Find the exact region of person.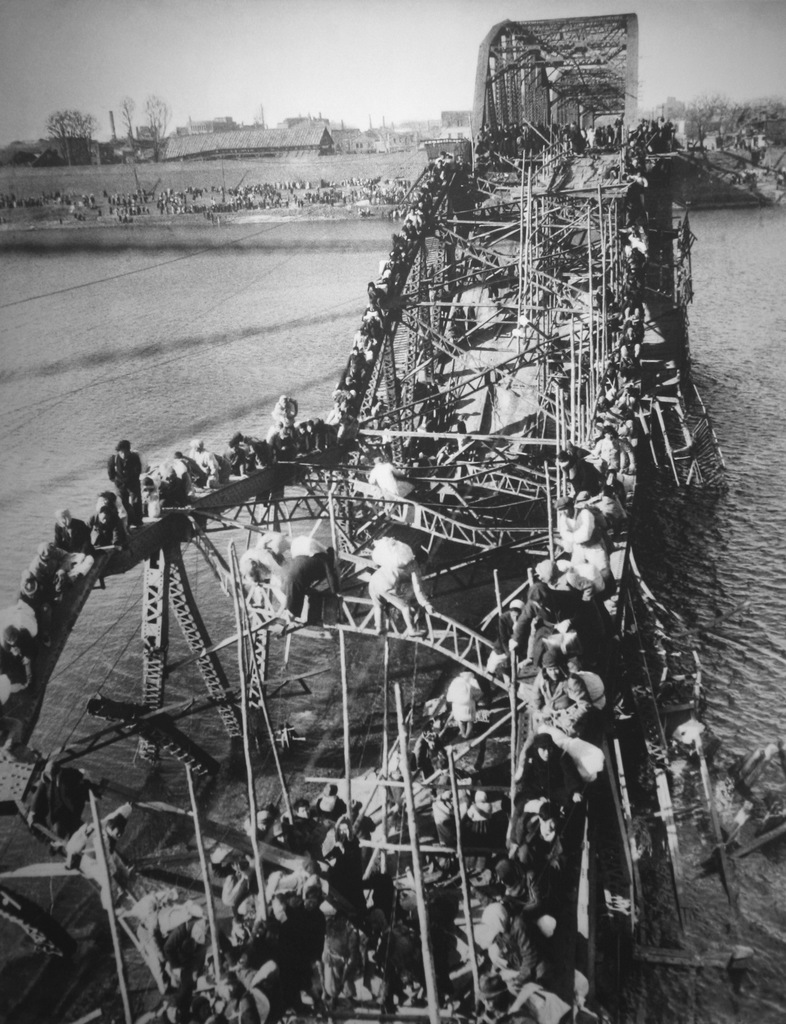
Exact region: {"x1": 105, "y1": 442, "x2": 145, "y2": 531}.
